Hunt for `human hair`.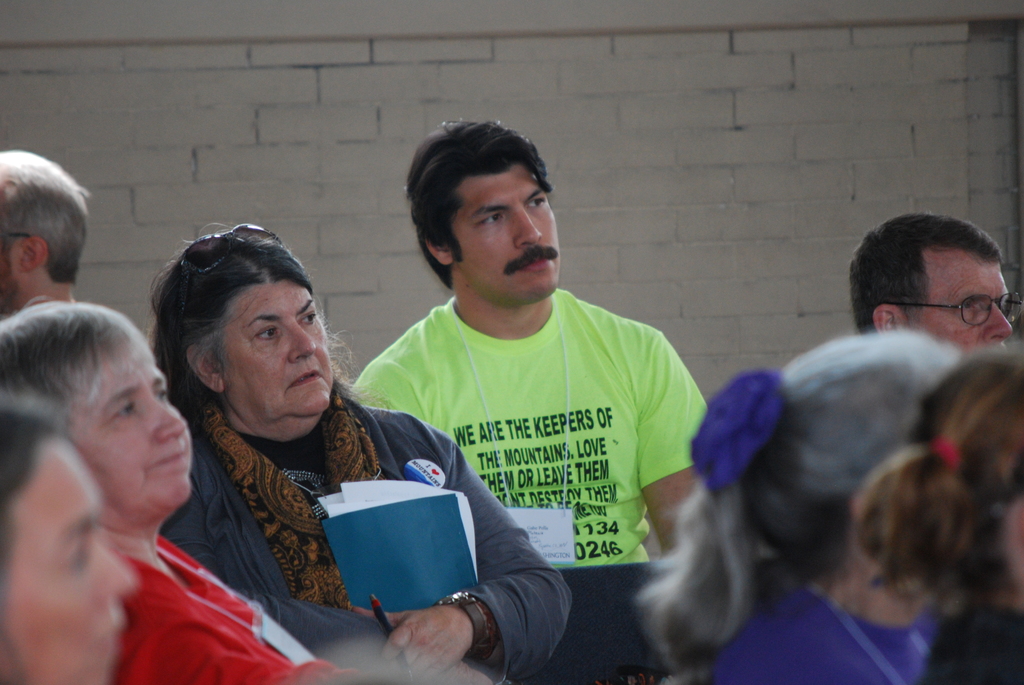
Hunted down at [0, 384, 68, 506].
